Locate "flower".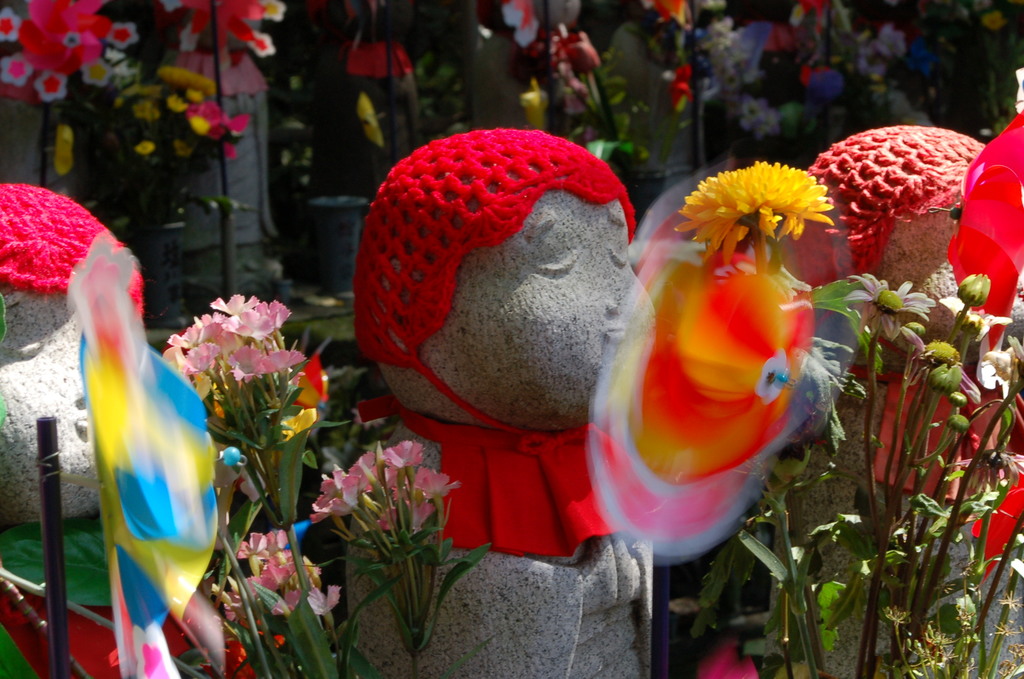
Bounding box: detection(666, 149, 844, 250).
